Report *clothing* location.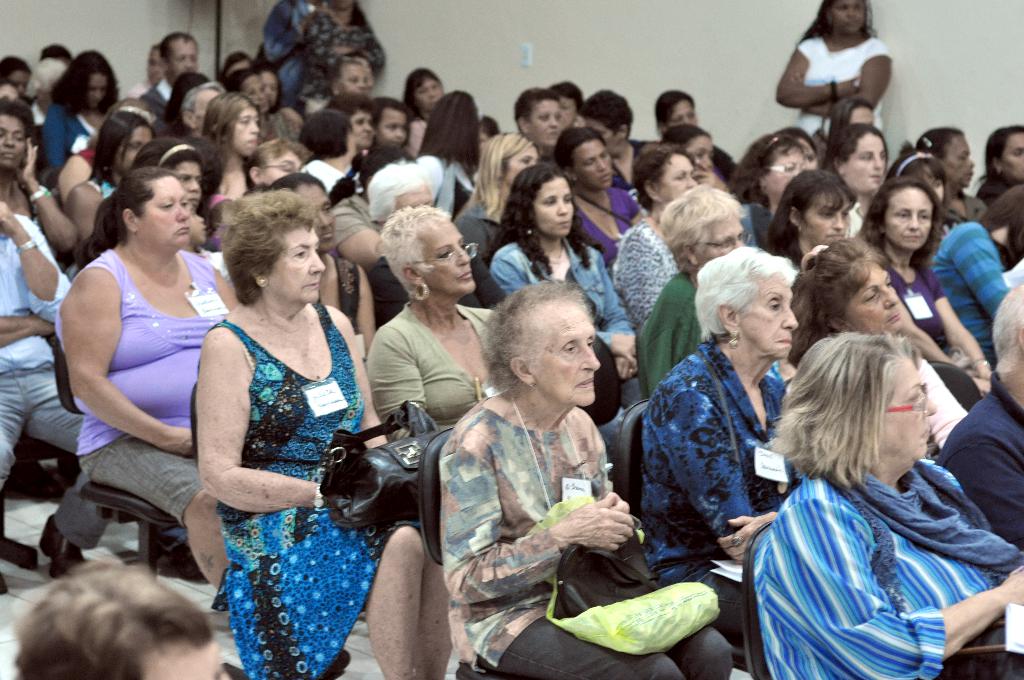
Report: 646, 337, 801, 606.
